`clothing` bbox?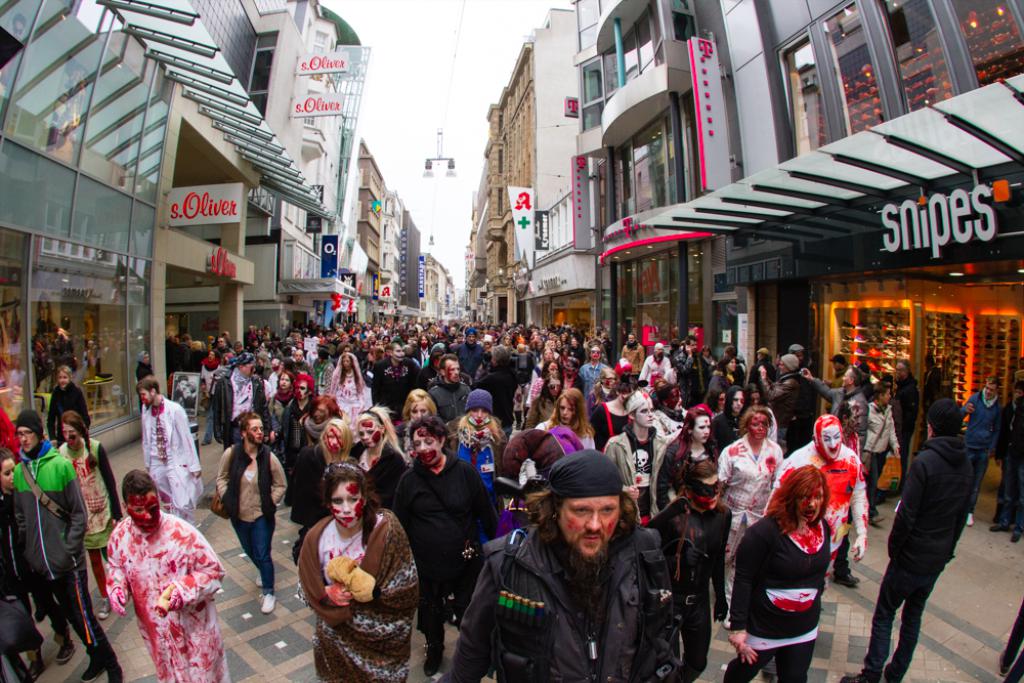
detection(140, 393, 198, 524)
